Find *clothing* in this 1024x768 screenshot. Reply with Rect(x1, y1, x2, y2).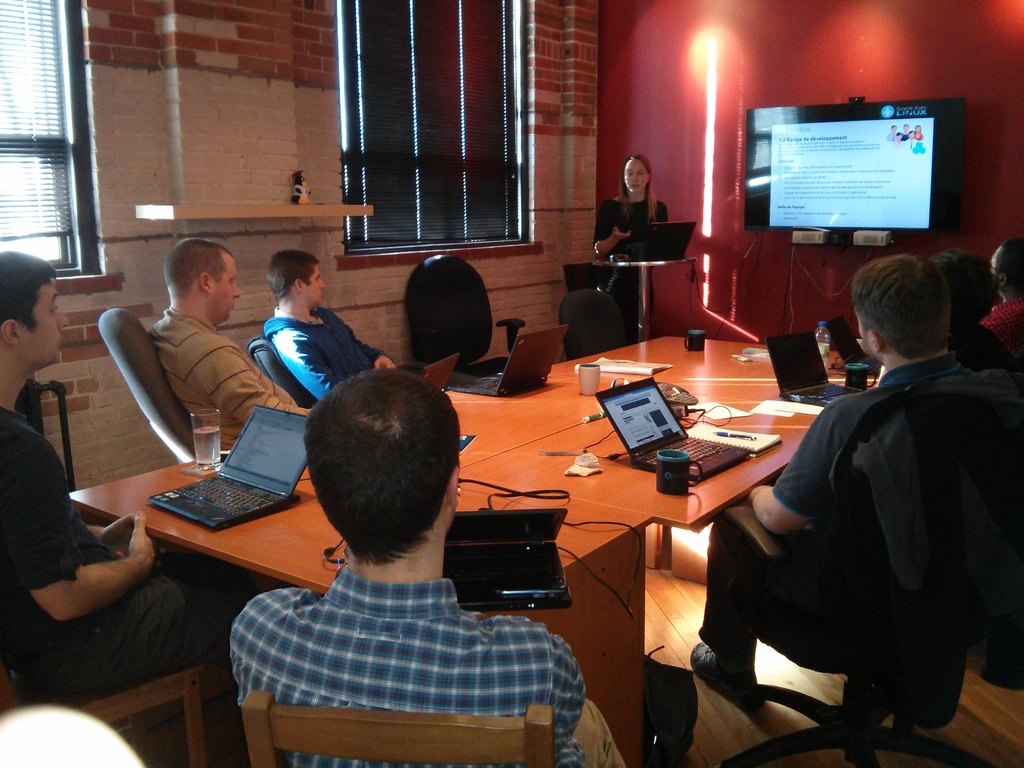
Rect(225, 575, 625, 767).
